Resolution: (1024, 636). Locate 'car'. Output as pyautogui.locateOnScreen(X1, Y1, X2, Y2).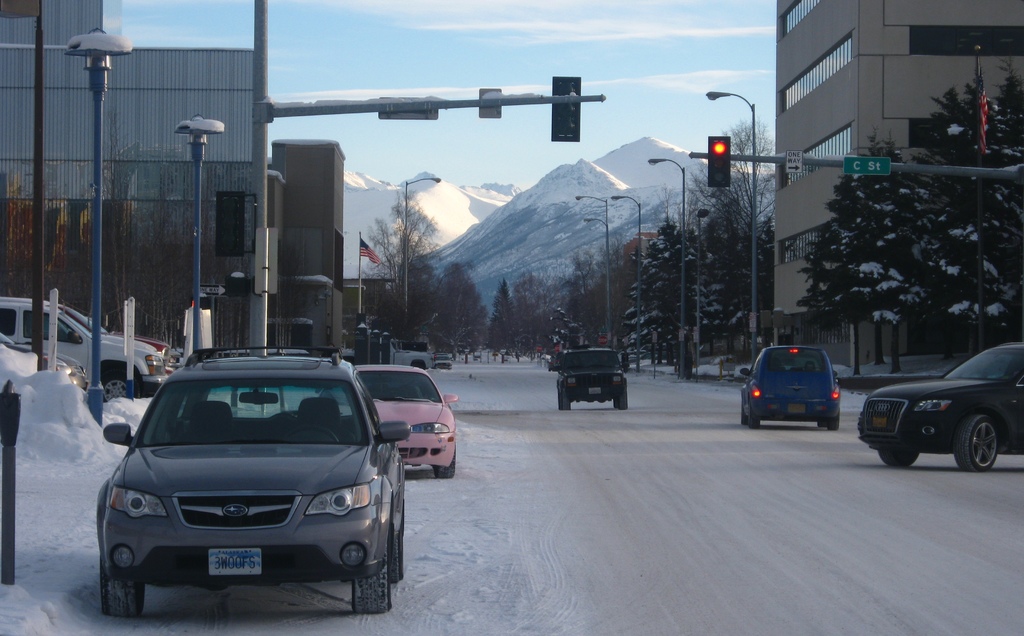
pyautogui.locateOnScreen(557, 344, 630, 407).
